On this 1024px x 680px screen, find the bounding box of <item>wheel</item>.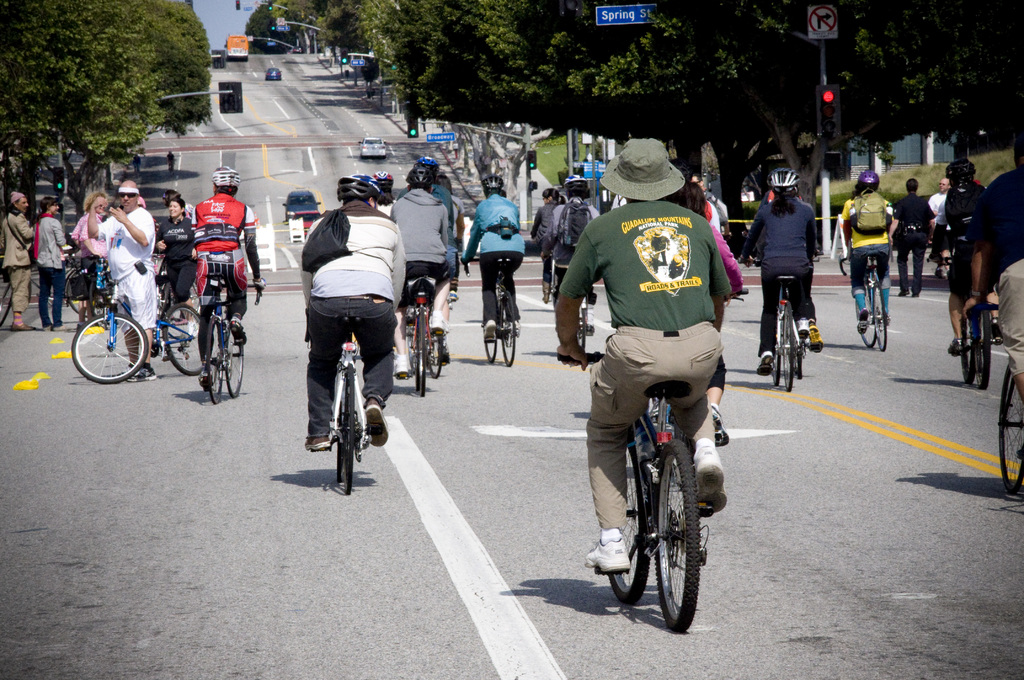
Bounding box: (854, 283, 876, 349).
